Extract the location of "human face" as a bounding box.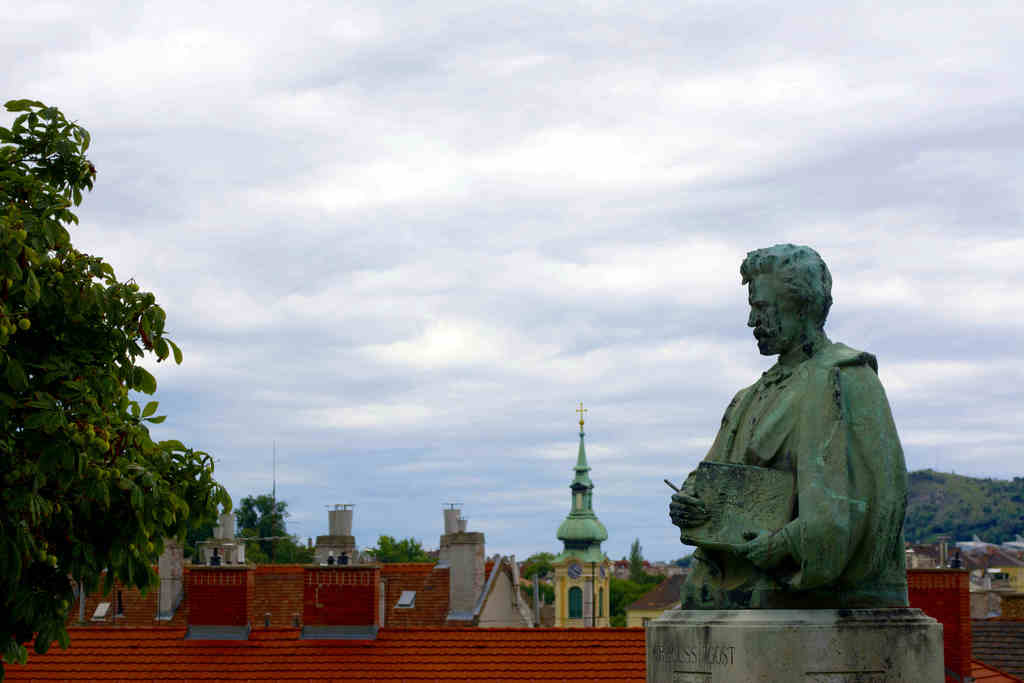
box=[744, 272, 802, 356].
